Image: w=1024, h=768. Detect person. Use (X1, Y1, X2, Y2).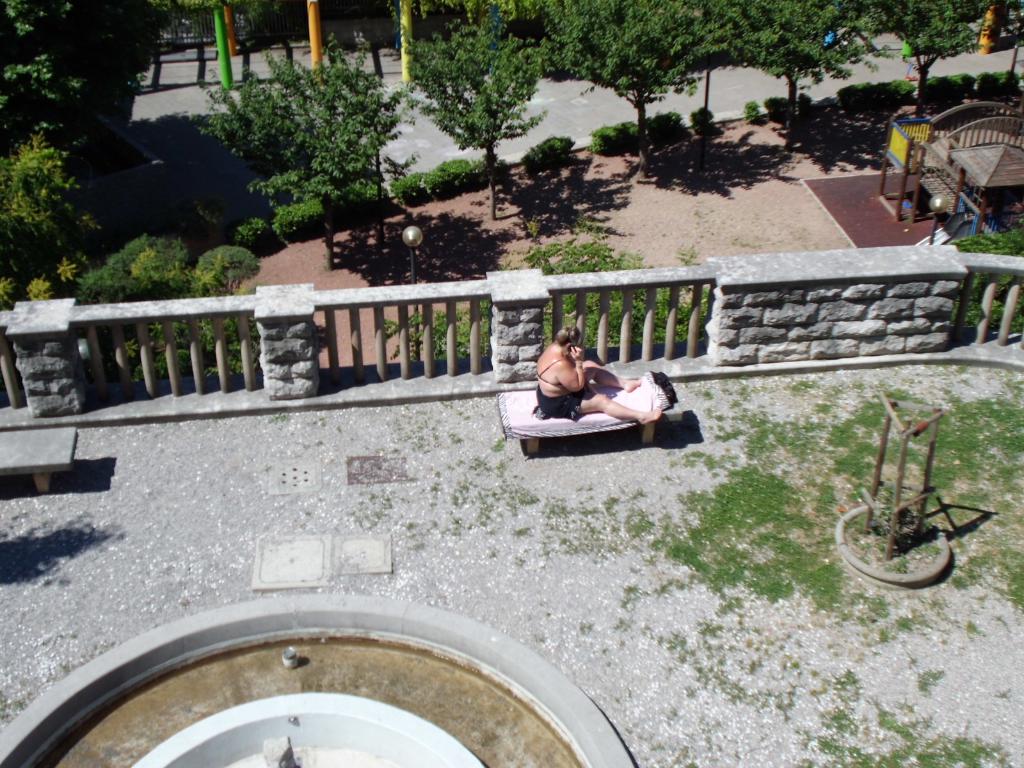
(534, 333, 663, 426).
